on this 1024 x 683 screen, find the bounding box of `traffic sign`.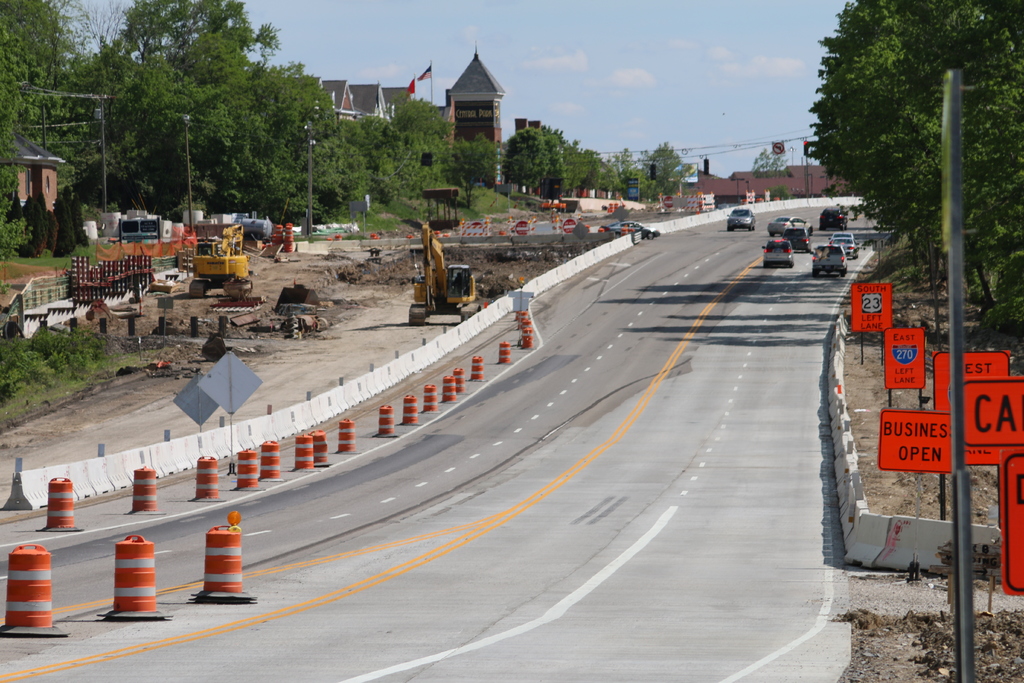
Bounding box: crop(997, 442, 1023, 593).
